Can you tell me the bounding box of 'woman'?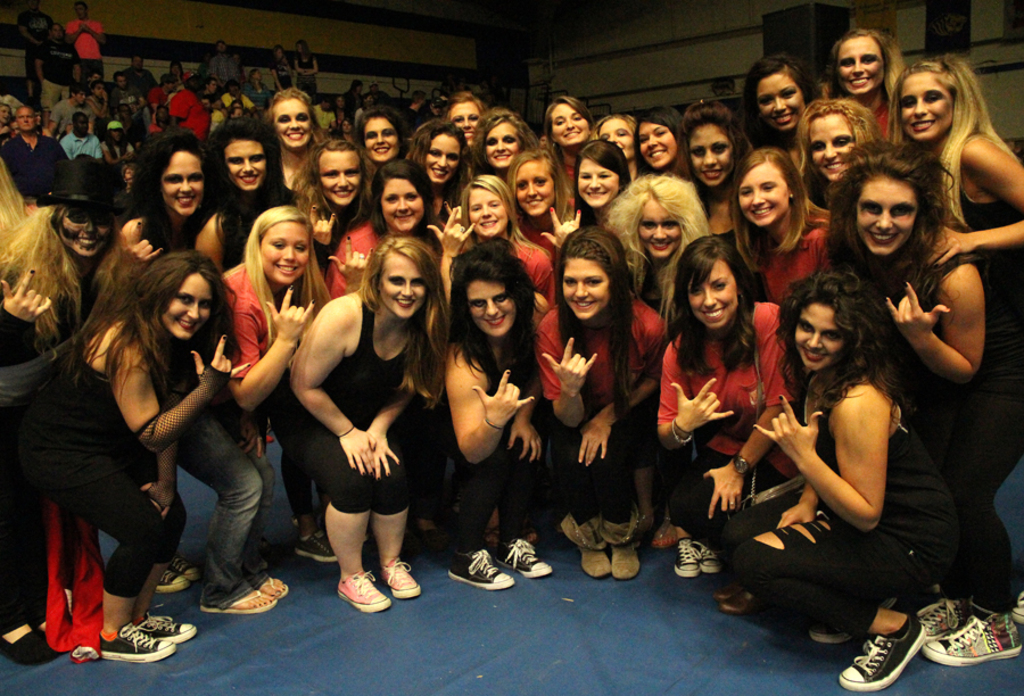
x1=115 y1=125 x2=217 y2=282.
